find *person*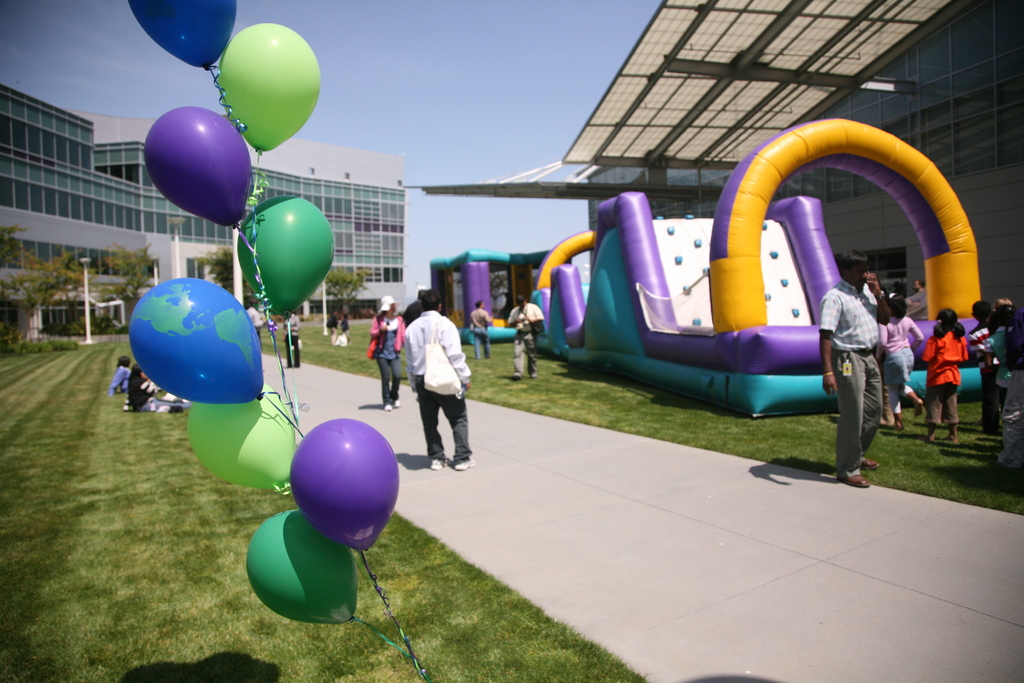
pyautogui.locateOnScreen(328, 308, 339, 350)
